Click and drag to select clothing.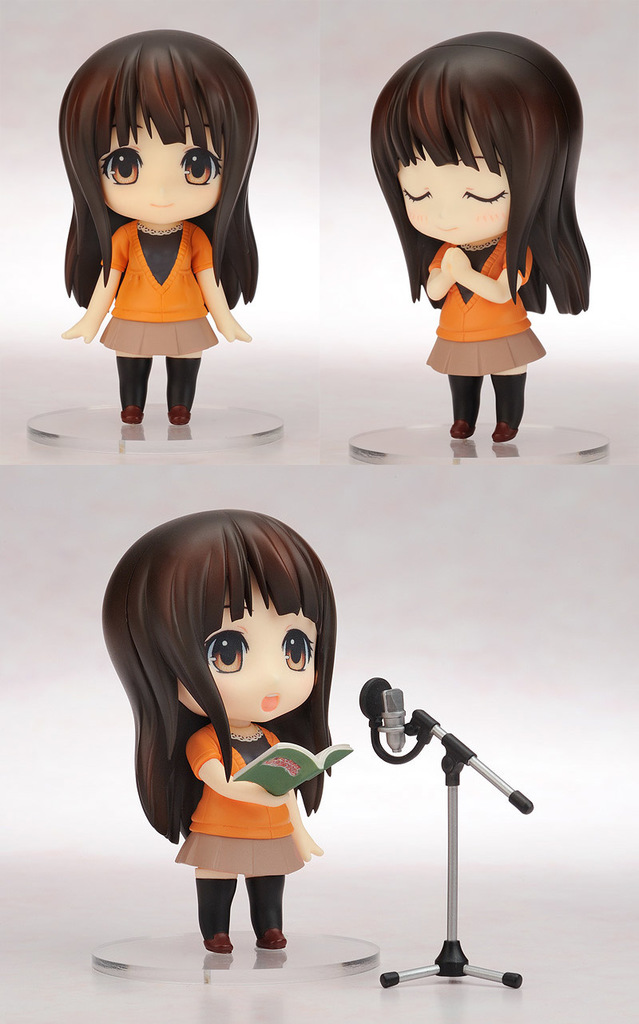
Selection: box=[93, 218, 220, 359].
